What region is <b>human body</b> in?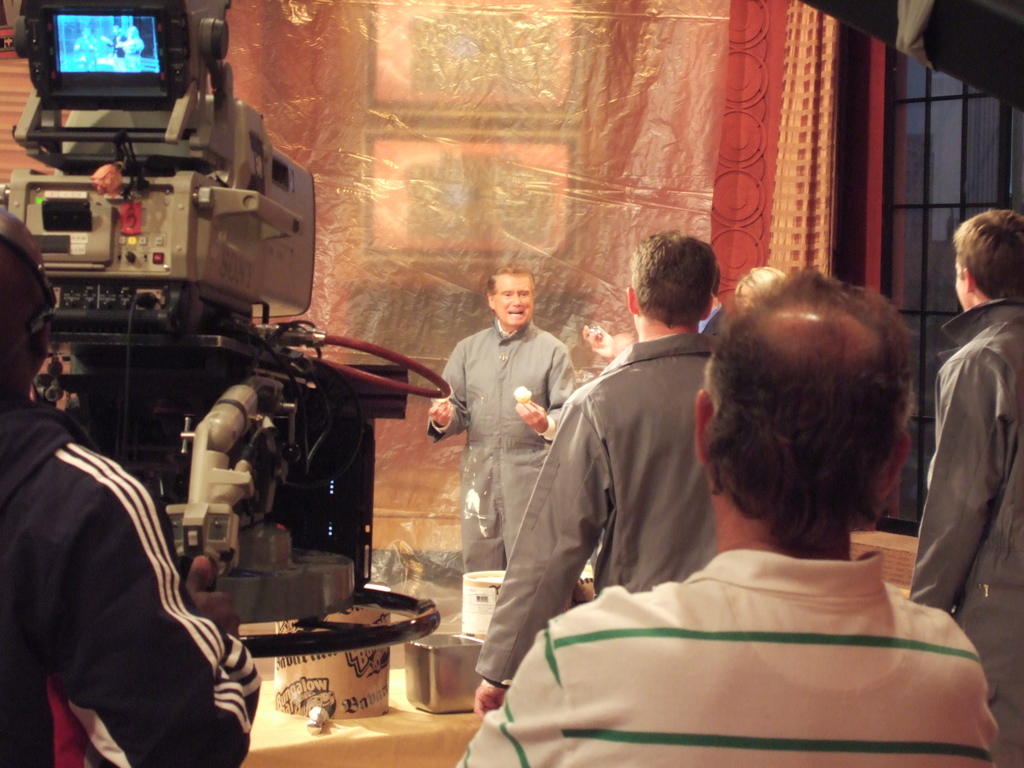
box=[417, 263, 578, 640].
